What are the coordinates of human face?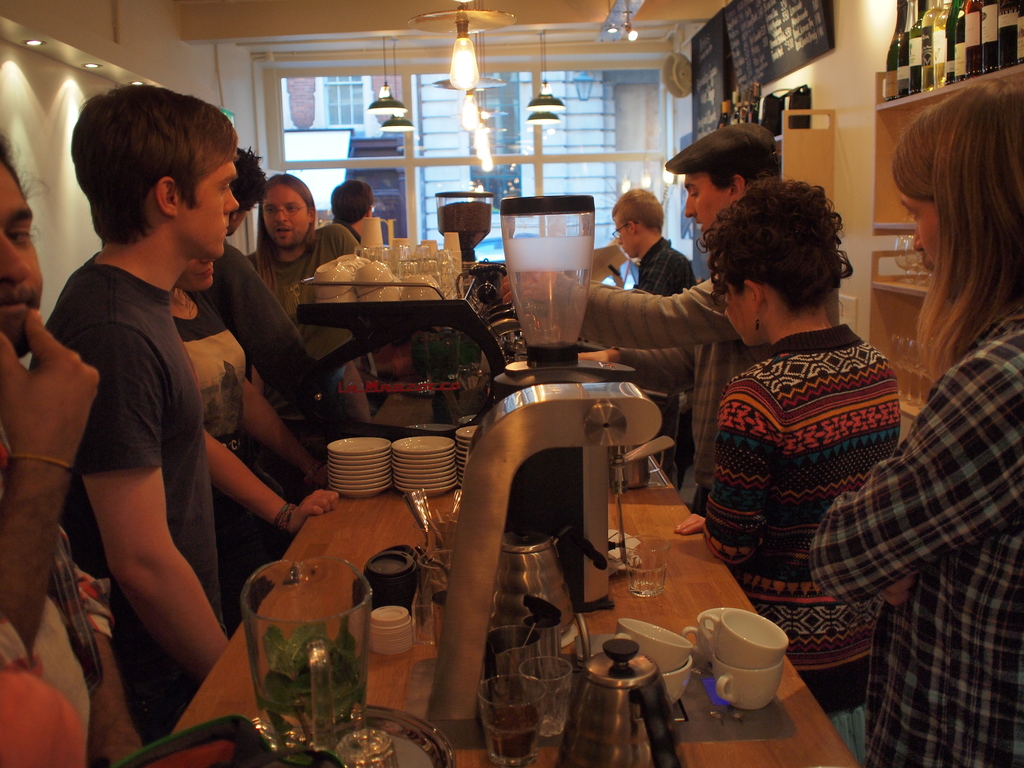
x1=609 y1=210 x2=644 y2=259.
